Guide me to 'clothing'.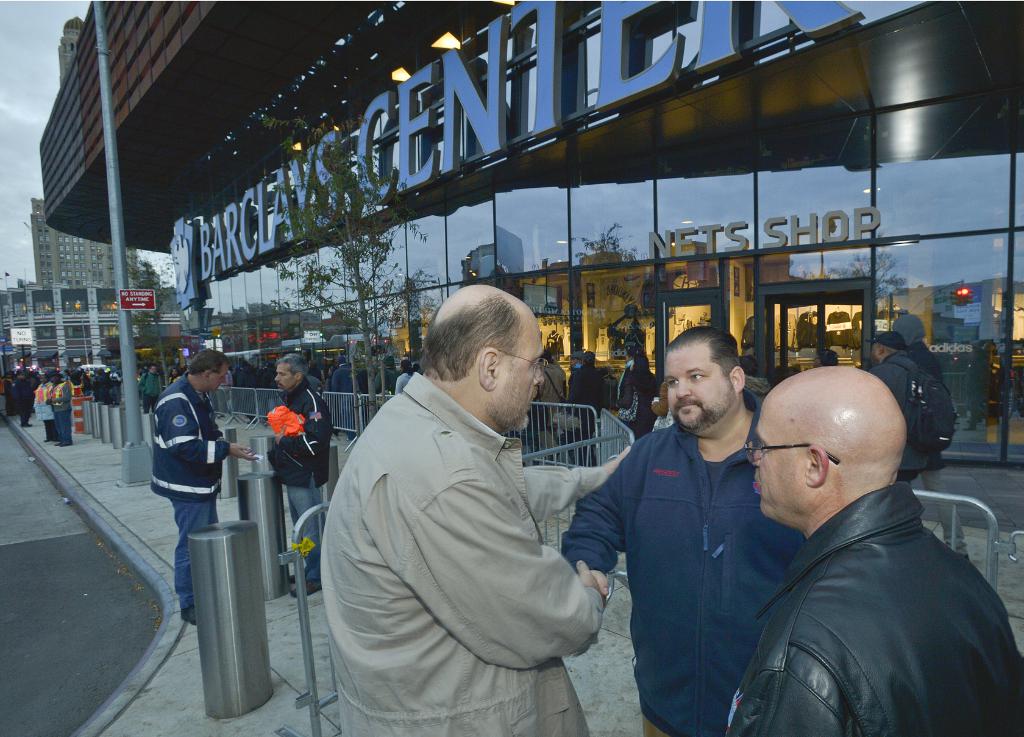
Guidance: [x1=723, y1=480, x2=1023, y2=736].
